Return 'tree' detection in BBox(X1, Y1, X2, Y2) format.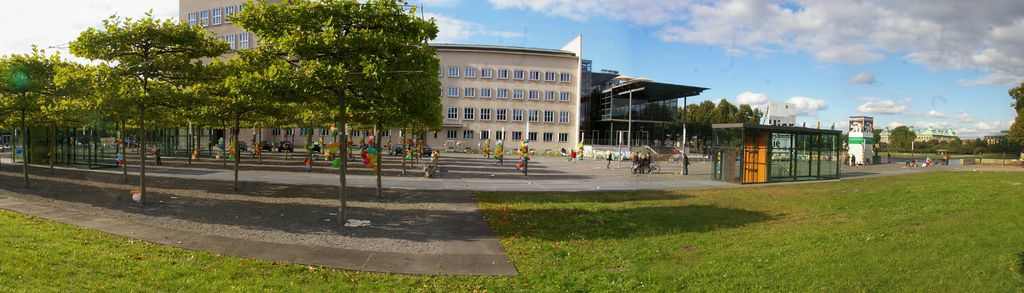
BBox(702, 97, 744, 132).
